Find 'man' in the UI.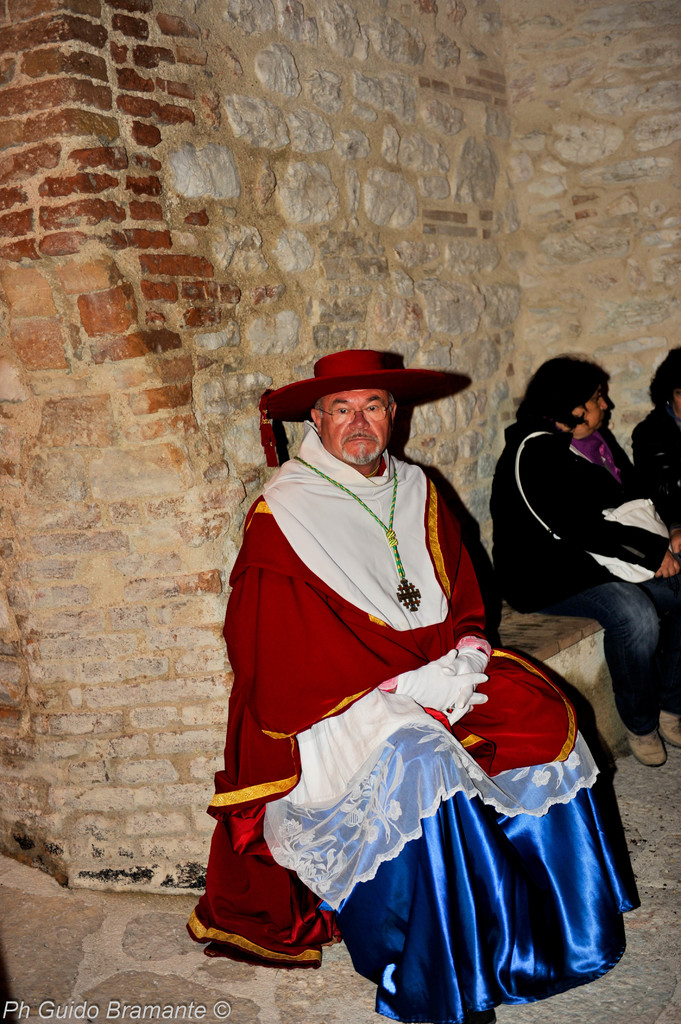
UI element at x1=210, y1=352, x2=584, y2=993.
